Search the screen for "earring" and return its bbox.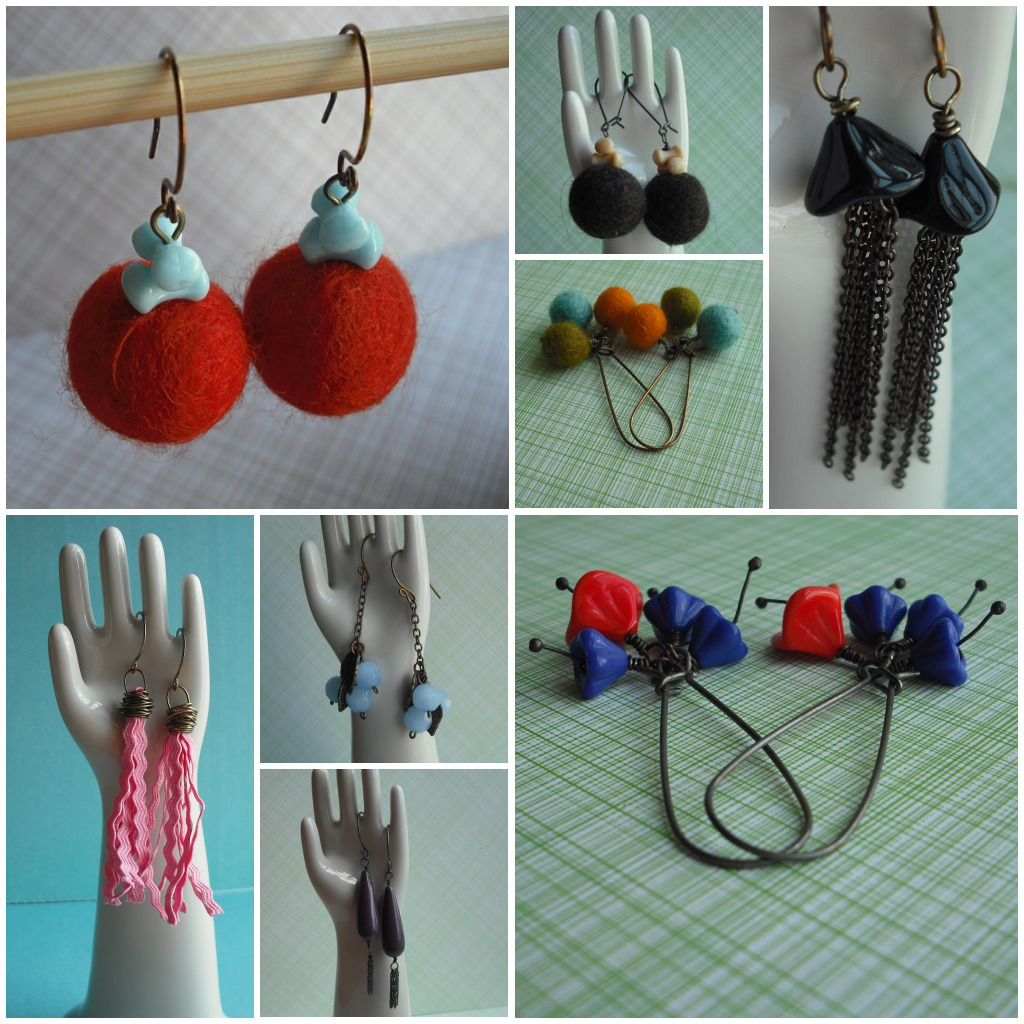
Found: box(323, 525, 377, 721).
